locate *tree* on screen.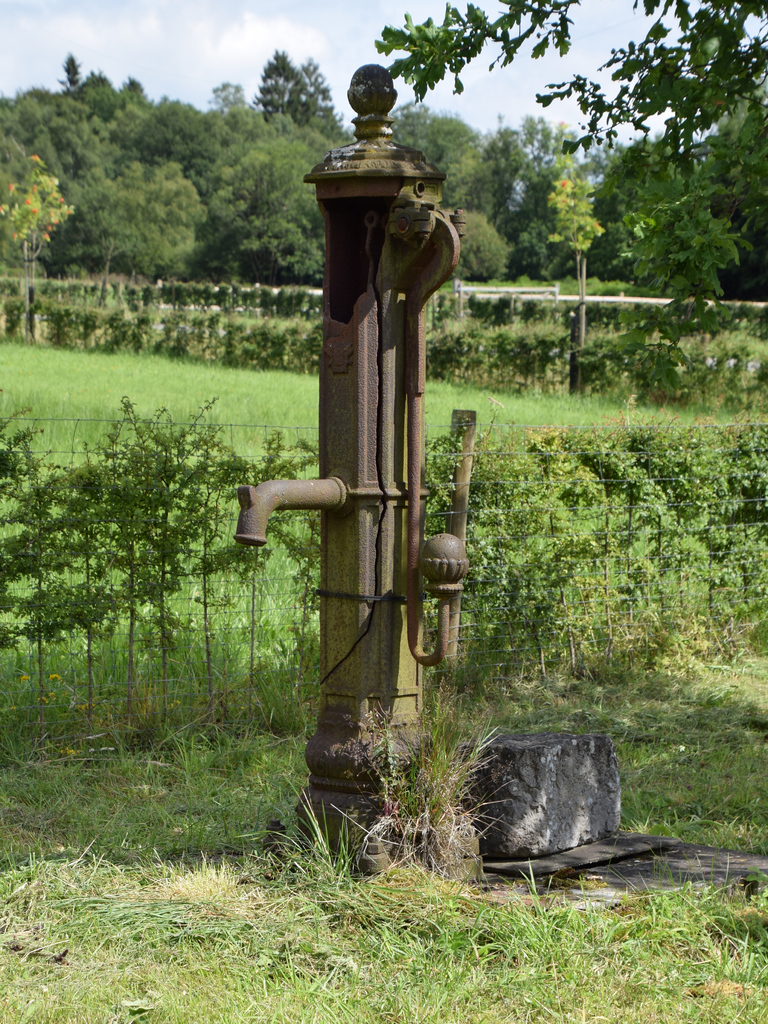
On screen at 373/0/767/182.
